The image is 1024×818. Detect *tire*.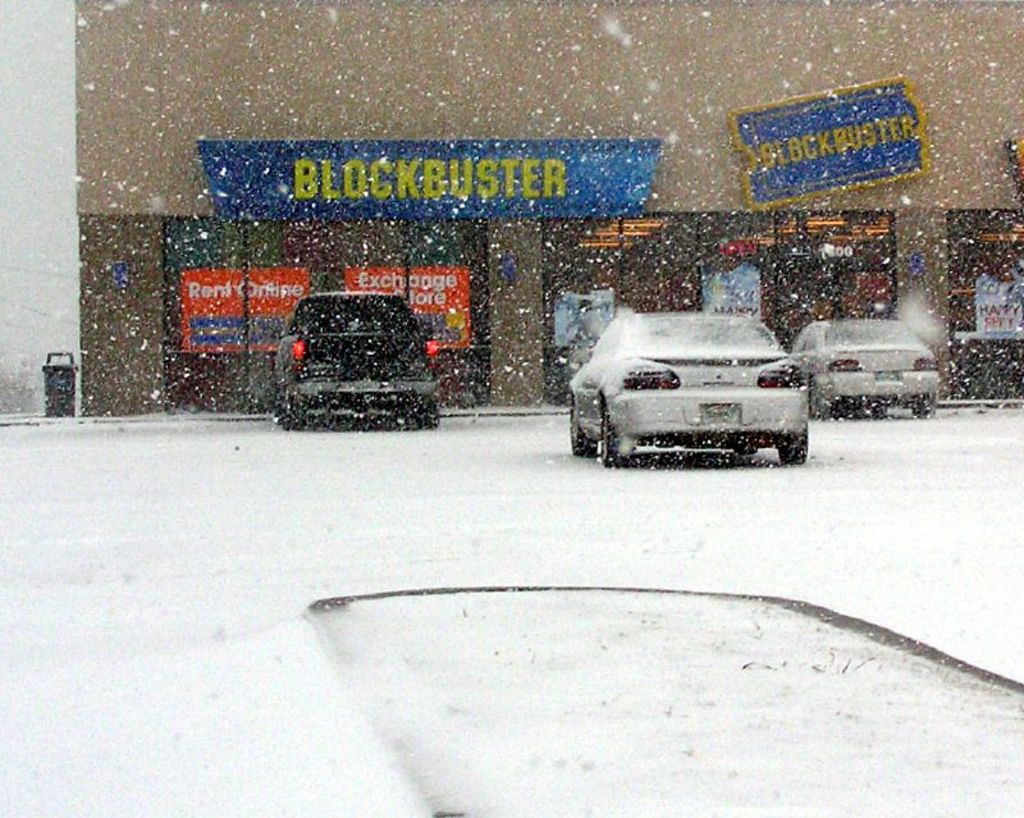
Detection: [604,413,628,463].
